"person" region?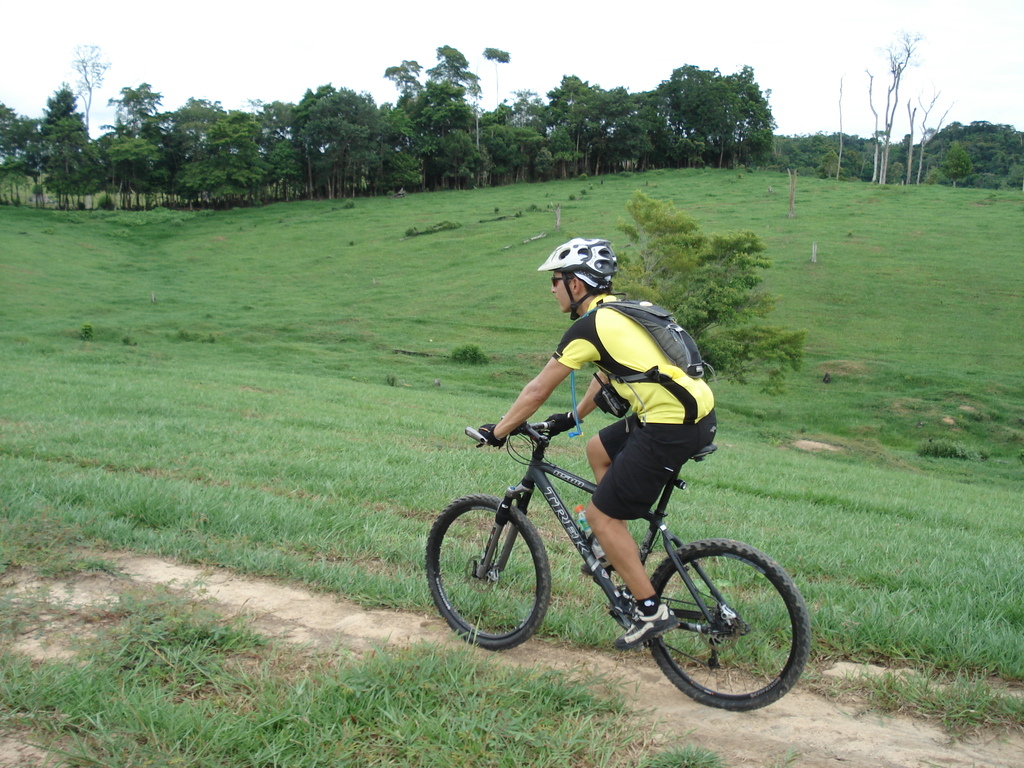
x1=443, y1=248, x2=720, y2=666
